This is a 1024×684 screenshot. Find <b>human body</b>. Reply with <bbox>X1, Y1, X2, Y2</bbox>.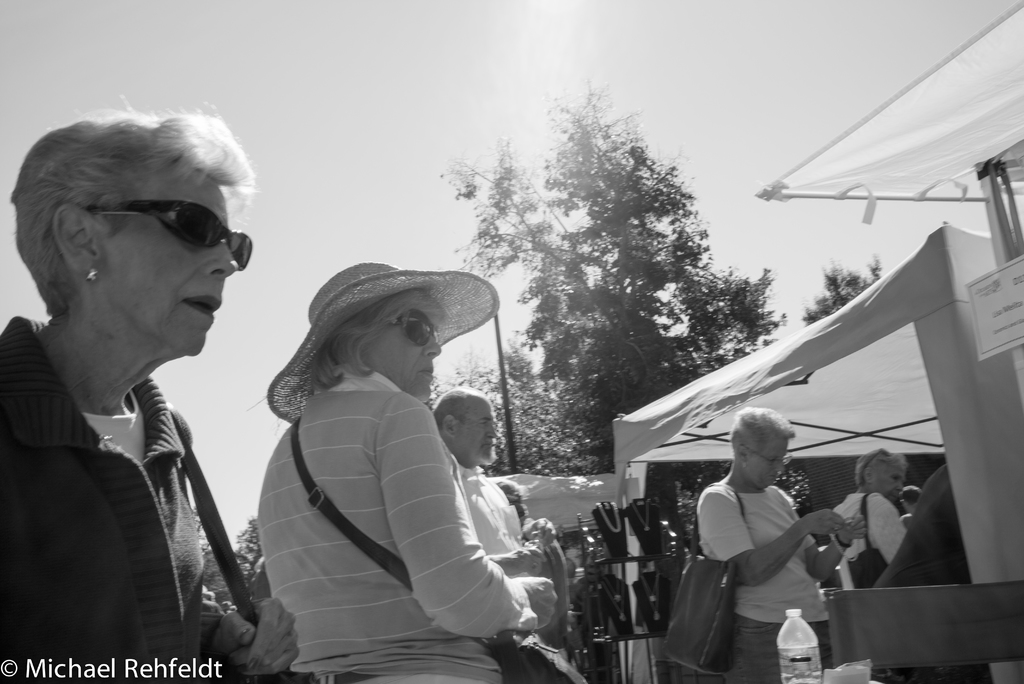
<bbox>260, 262, 554, 683</bbox>.
